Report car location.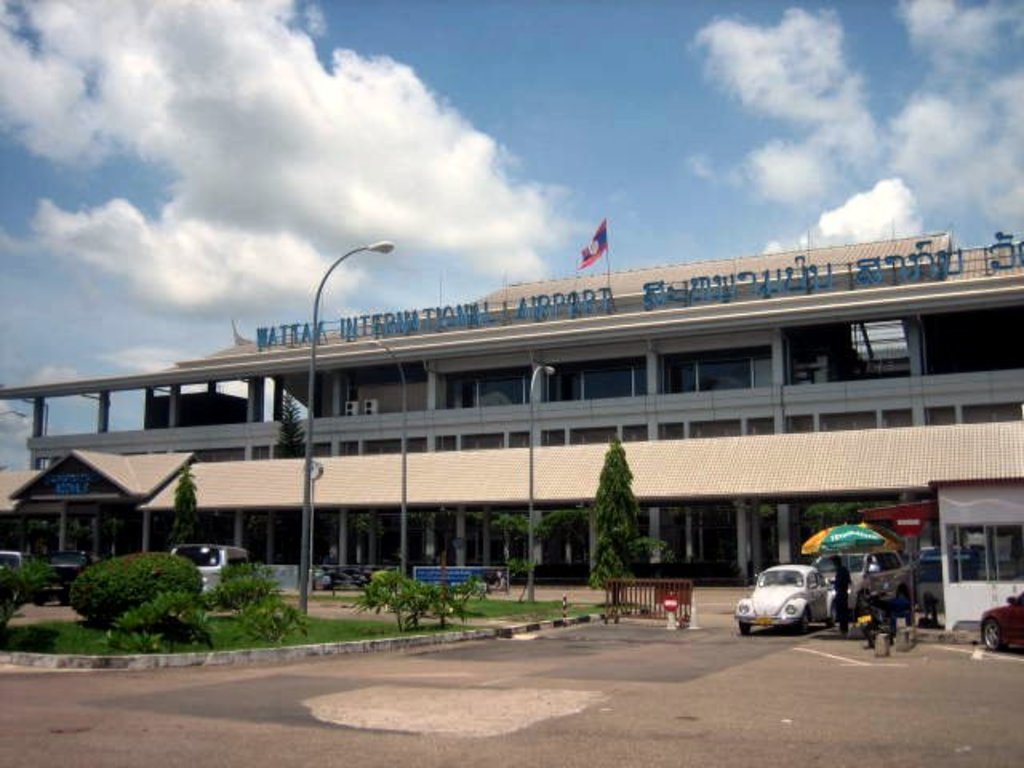
Report: locate(0, 546, 29, 571).
